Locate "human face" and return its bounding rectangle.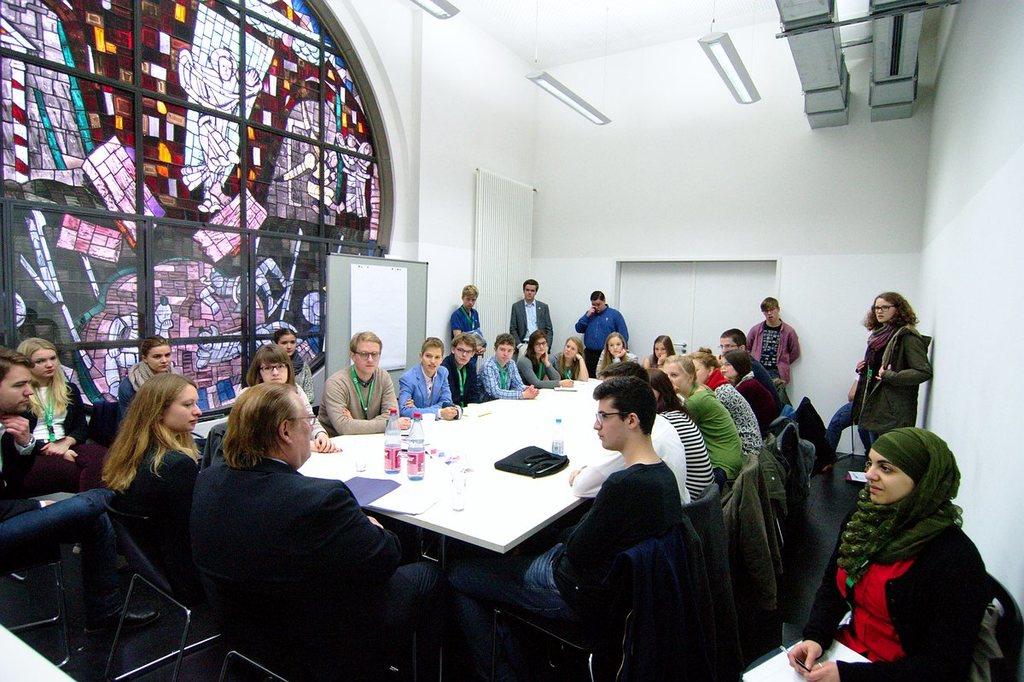
BBox(594, 396, 626, 446).
